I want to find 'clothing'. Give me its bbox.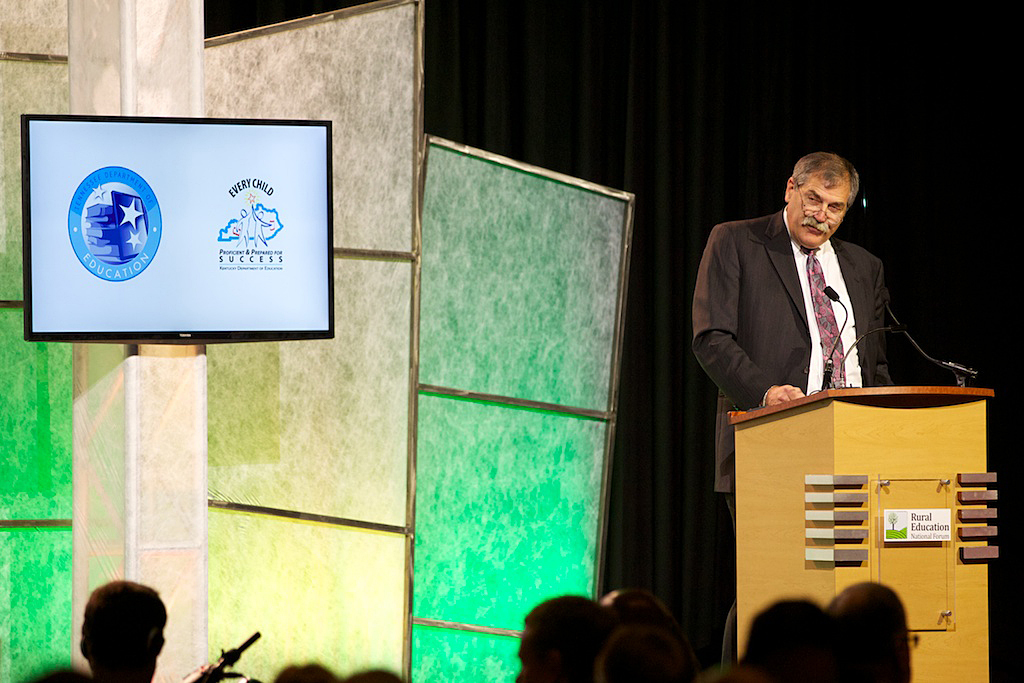
x1=696, y1=211, x2=889, y2=672.
